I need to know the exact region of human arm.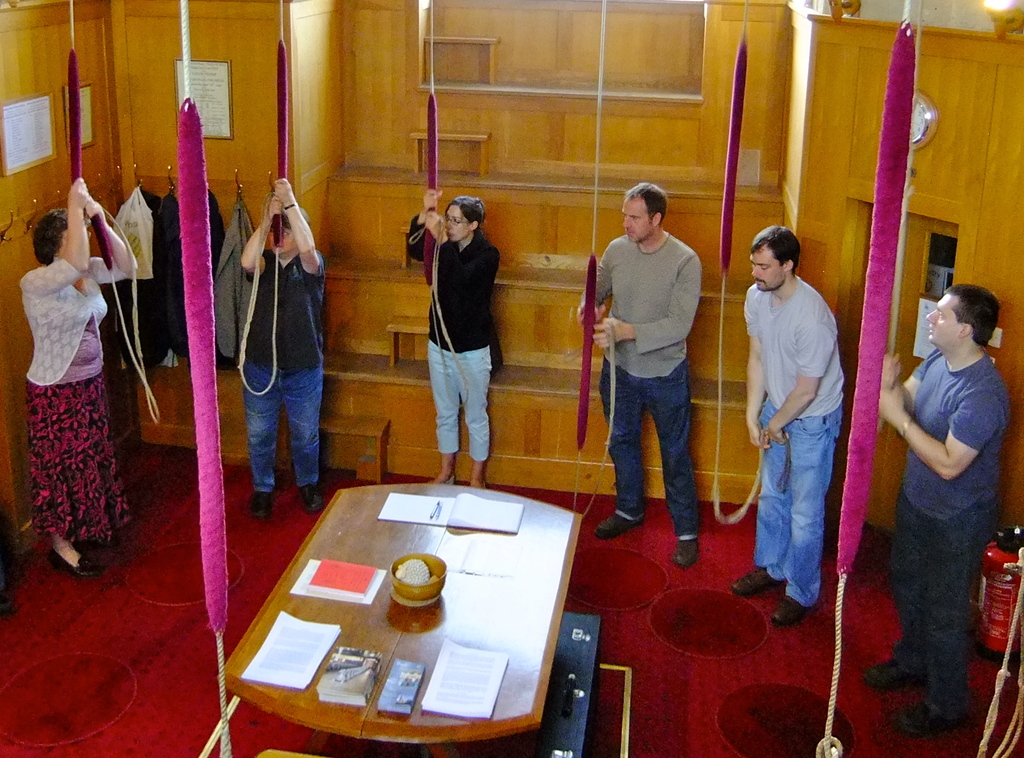
Region: box(272, 176, 327, 278).
